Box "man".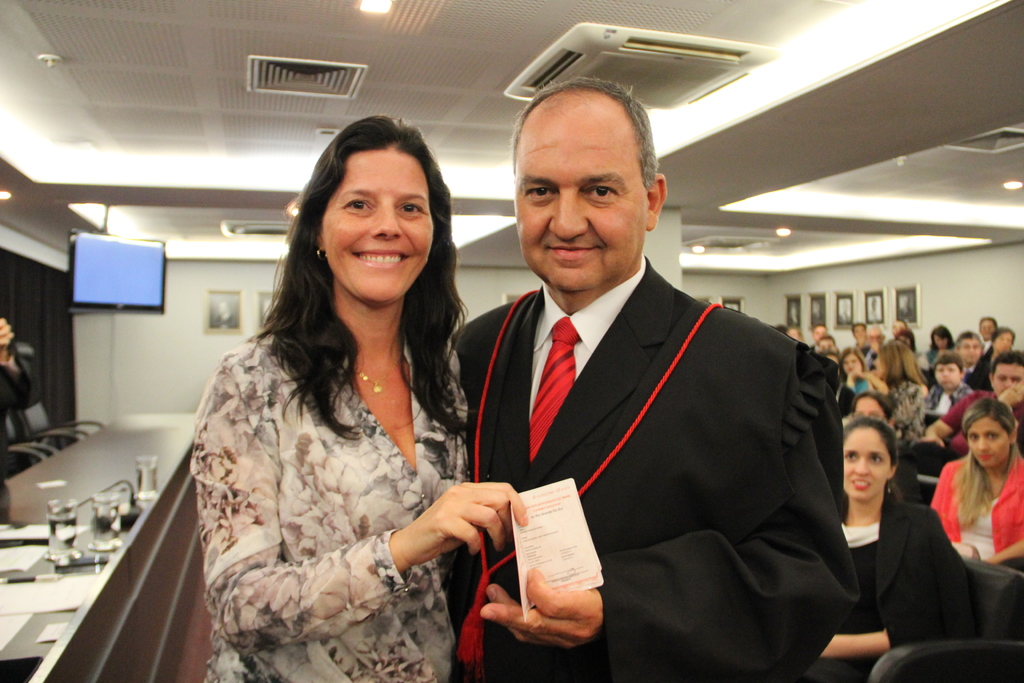
(437, 104, 890, 678).
